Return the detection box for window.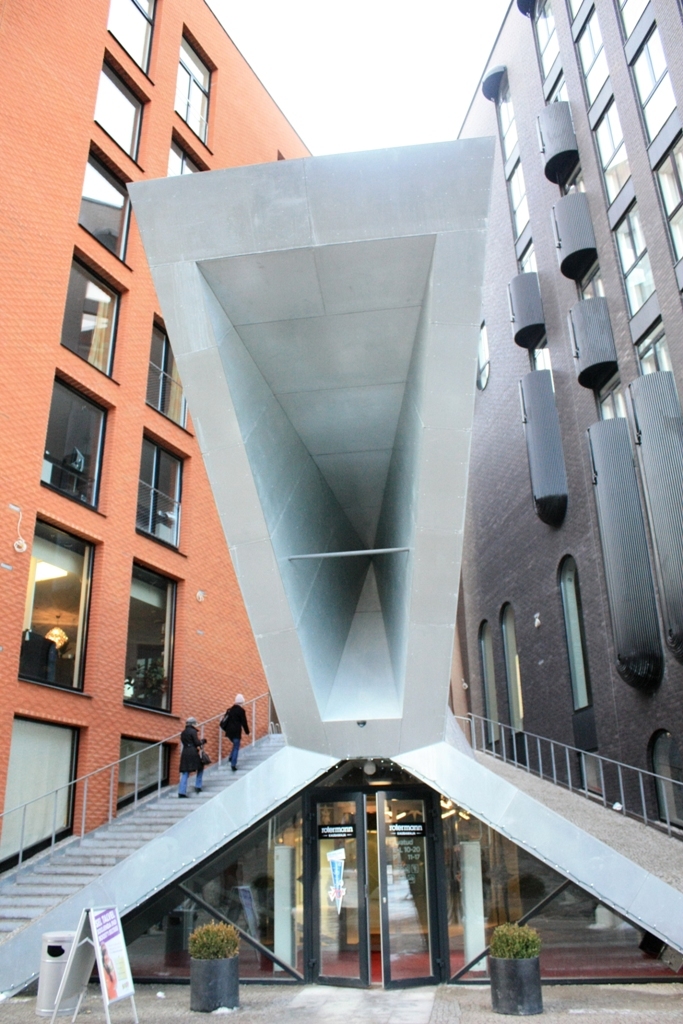
(x1=167, y1=141, x2=204, y2=171).
